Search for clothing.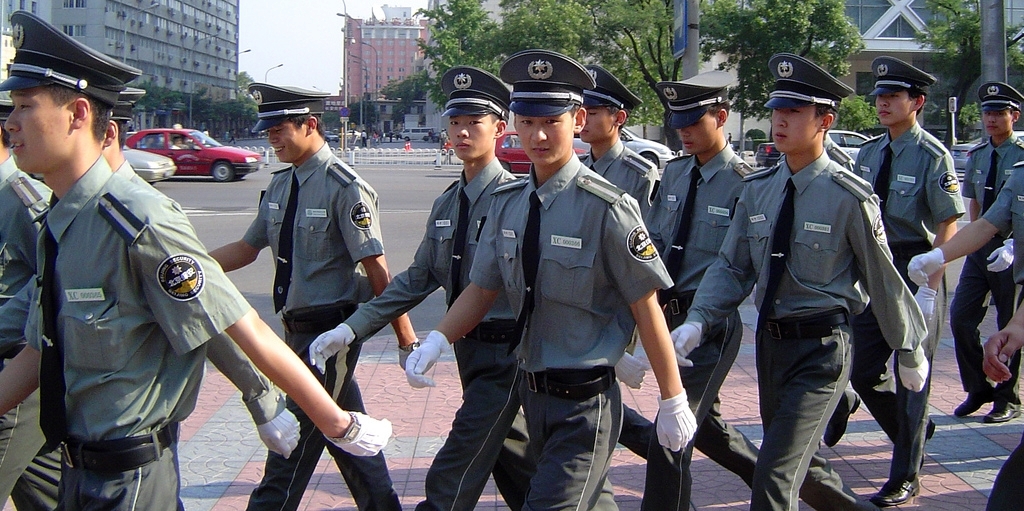
Found at x1=248 y1=142 x2=401 y2=510.
